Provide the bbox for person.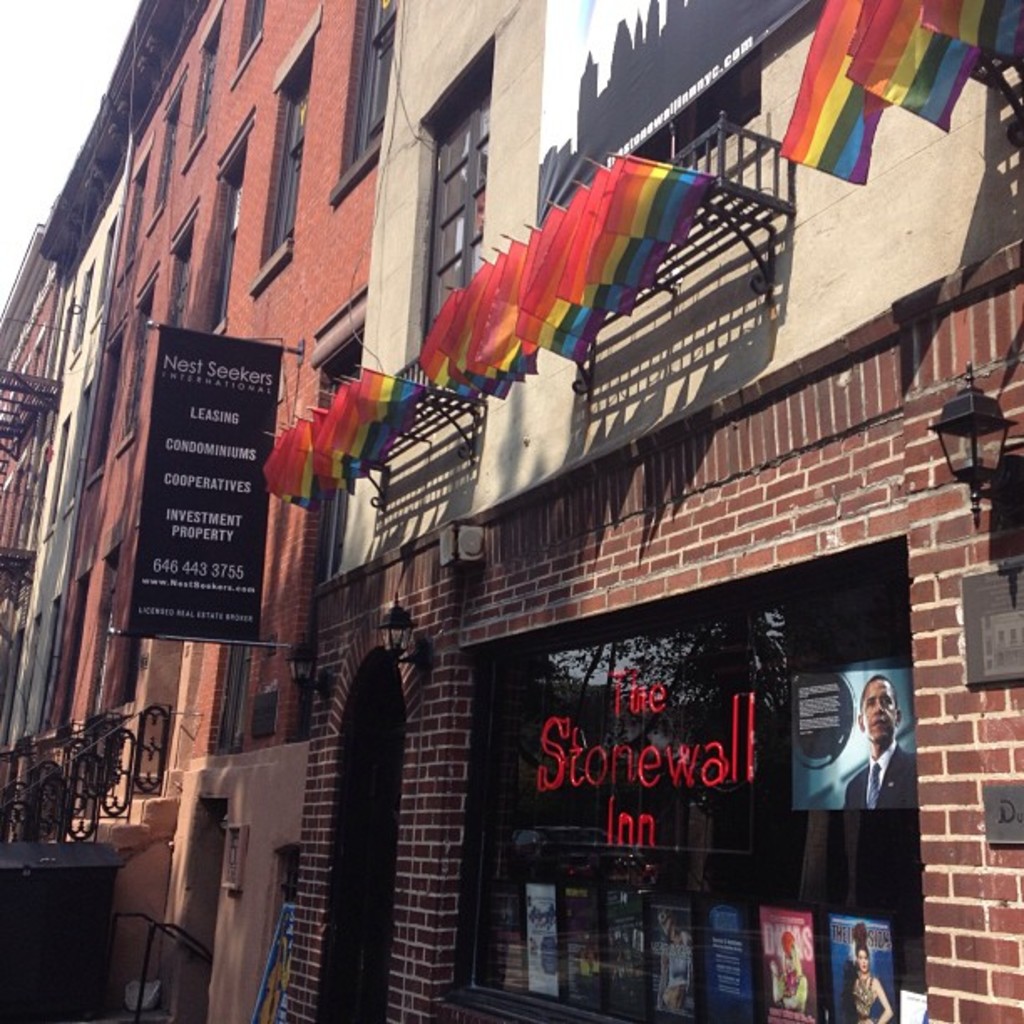
bbox=(840, 671, 919, 810).
